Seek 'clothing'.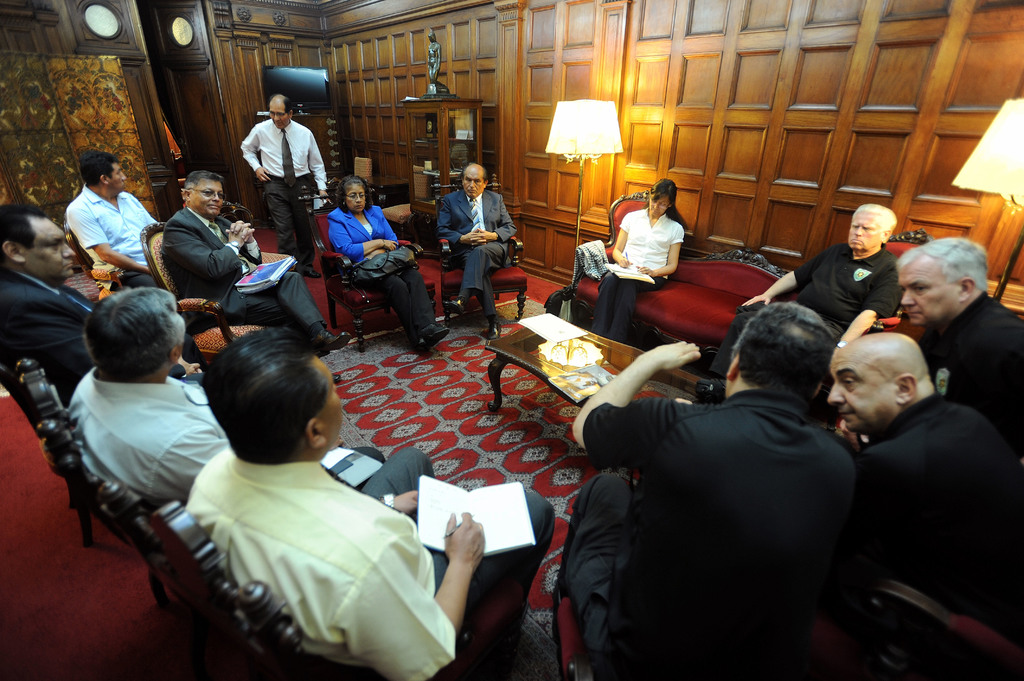
712/246/905/373.
